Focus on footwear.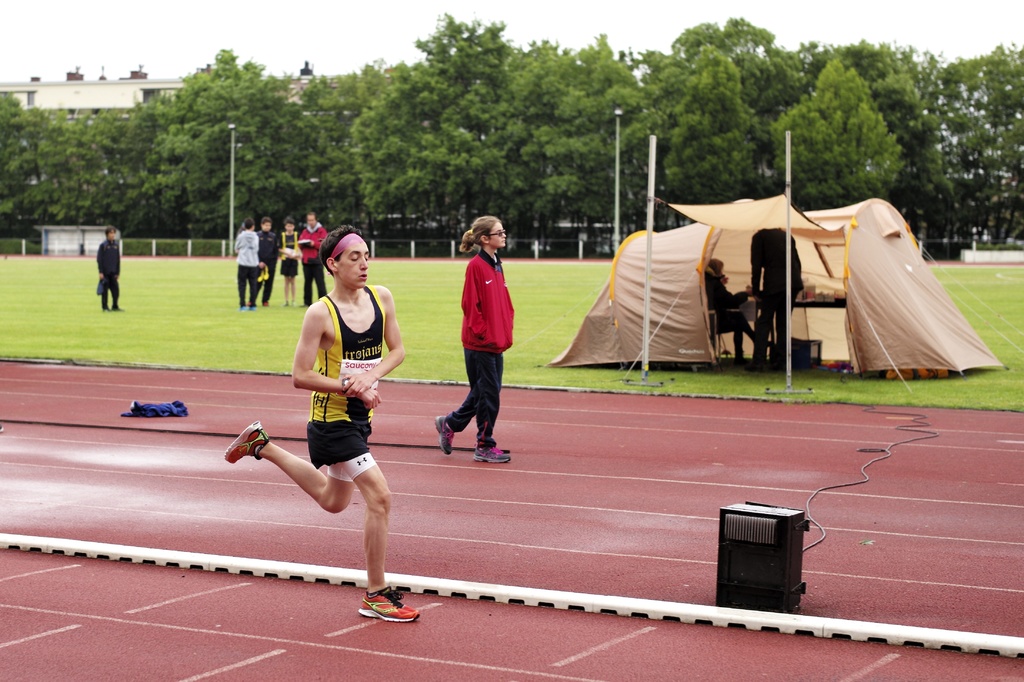
Focused at Rect(245, 304, 258, 307).
